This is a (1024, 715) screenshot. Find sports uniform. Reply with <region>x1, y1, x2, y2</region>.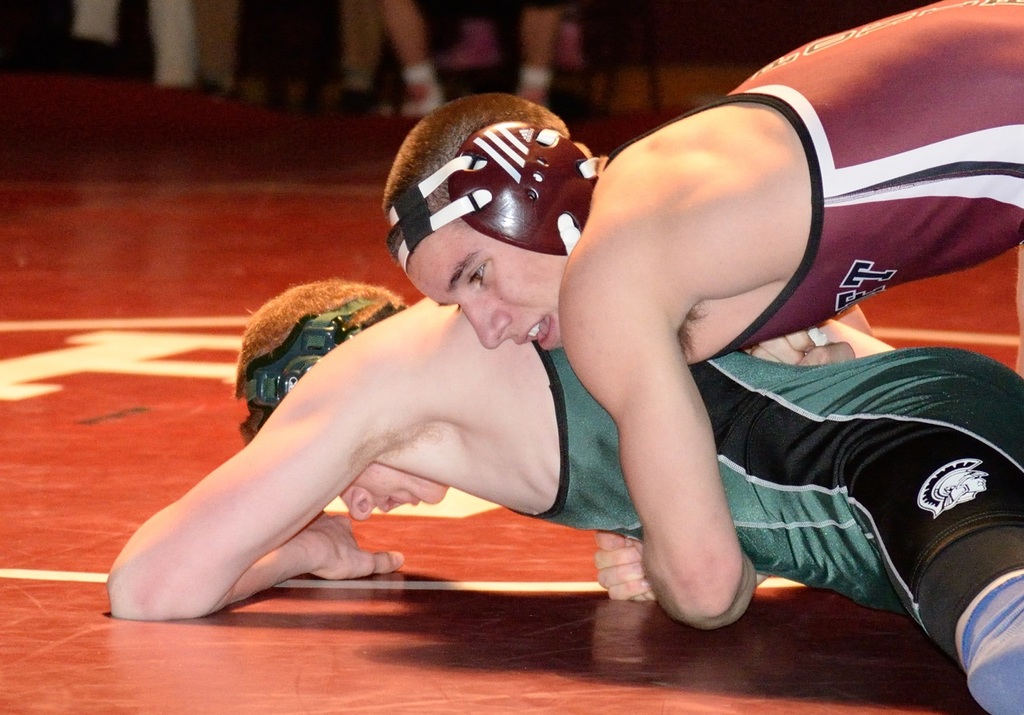
<region>497, 329, 1023, 665</region>.
